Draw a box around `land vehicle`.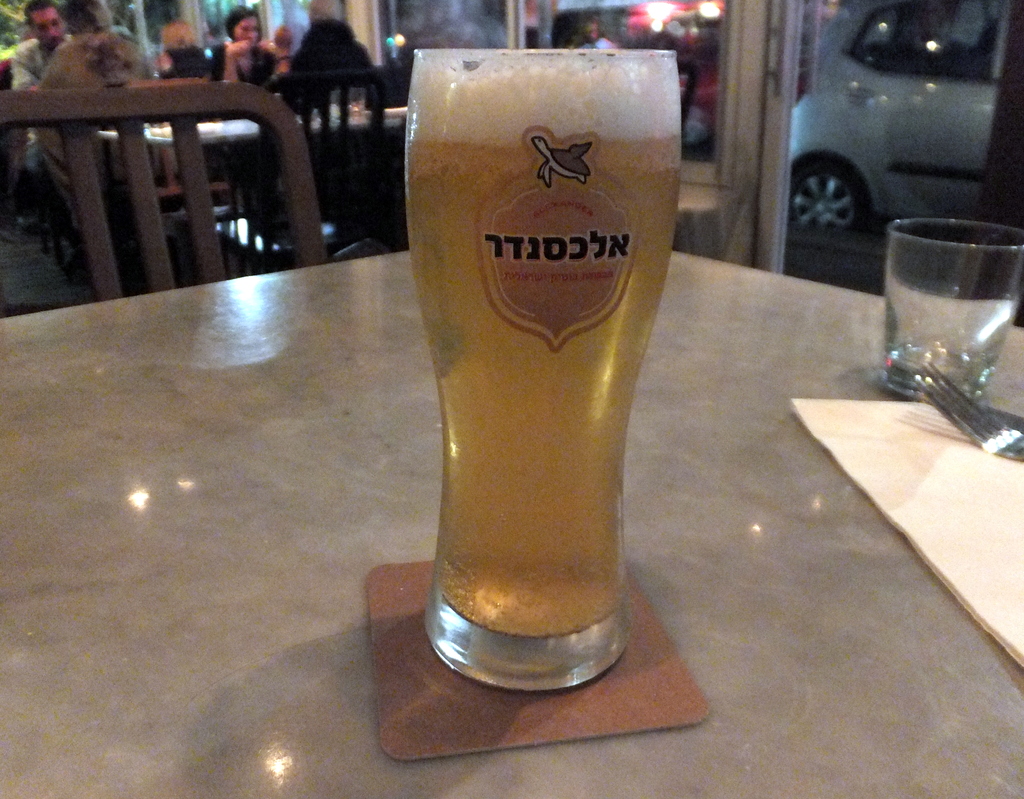
<bbox>789, 0, 1023, 239</bbox>.
